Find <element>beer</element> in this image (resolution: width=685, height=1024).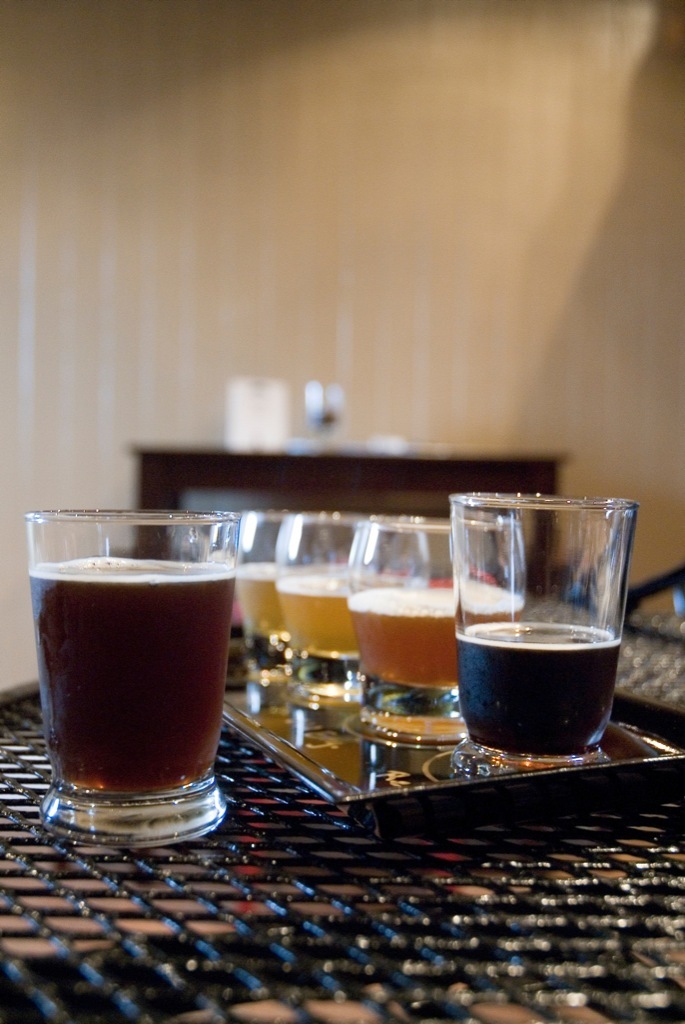
bbox=(207, 498, 288, 709).
